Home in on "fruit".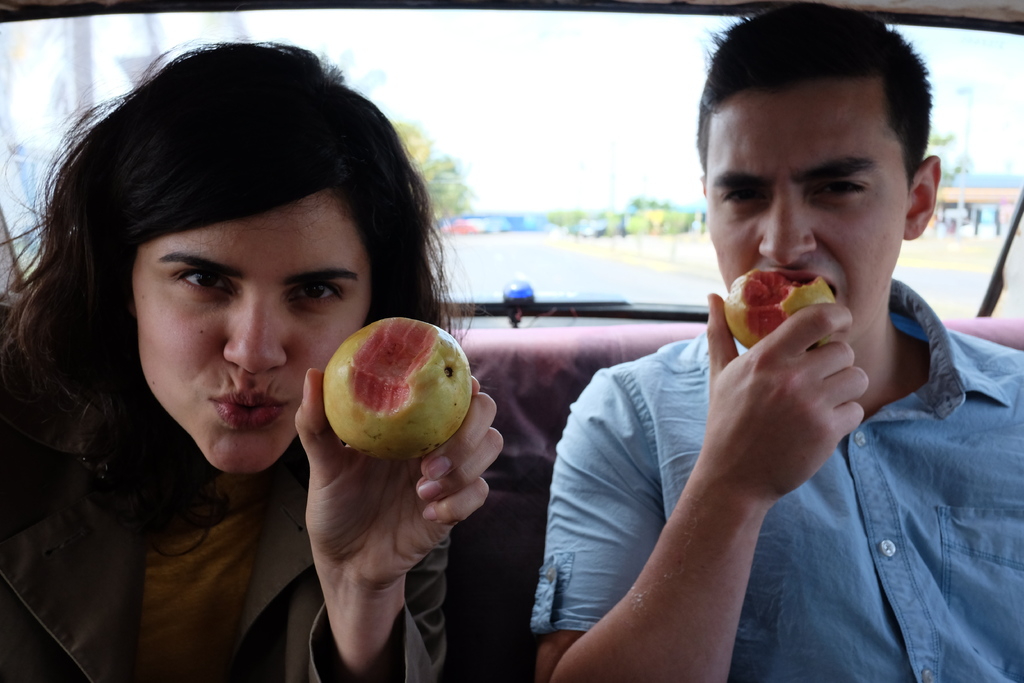
Homed in at x1=726, y1=268, x2=840, y2=346.
